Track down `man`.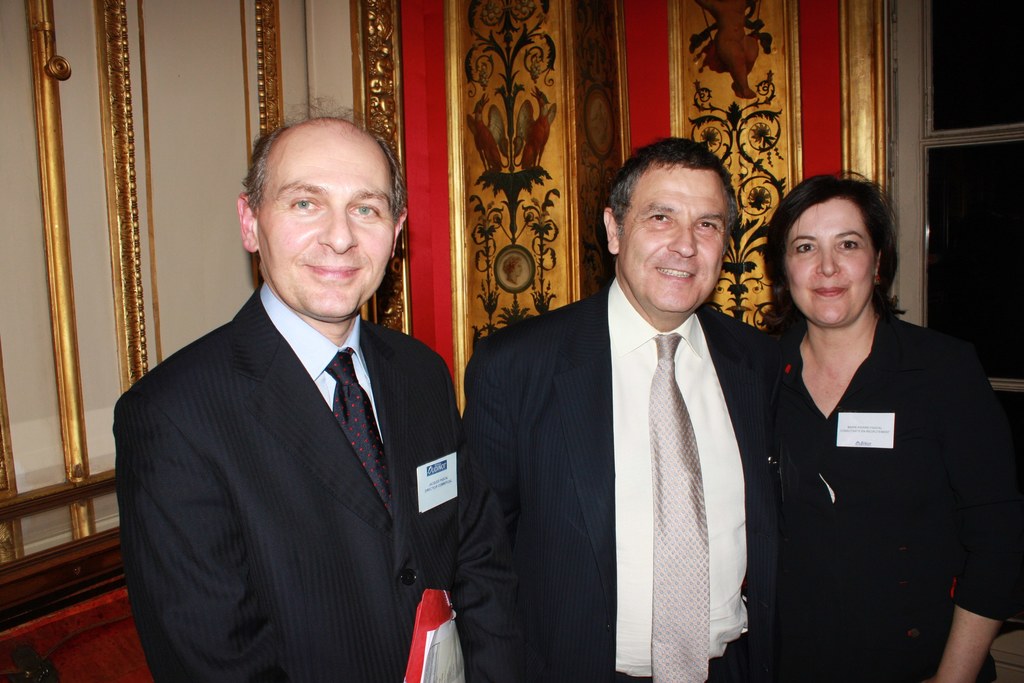
Tracked to [x1=107, y1=113, x2=483, y2=677].
